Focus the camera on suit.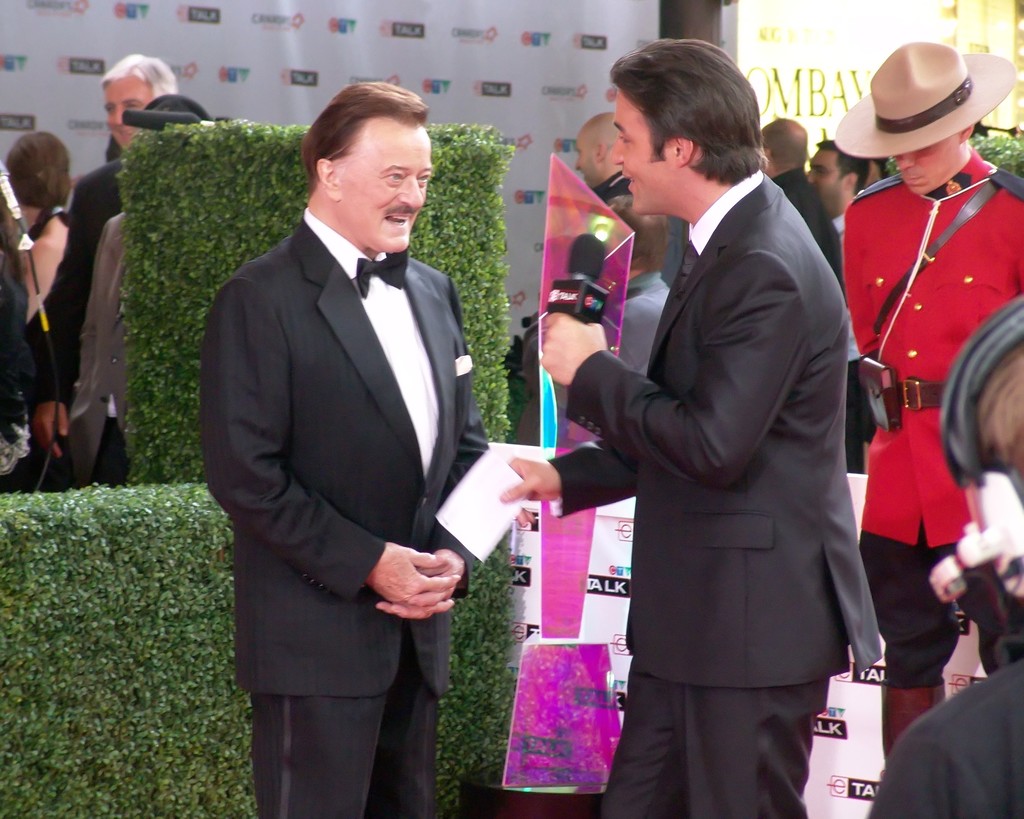
Focus region: [x1=601, y1=267, x2=669, y2=378].
